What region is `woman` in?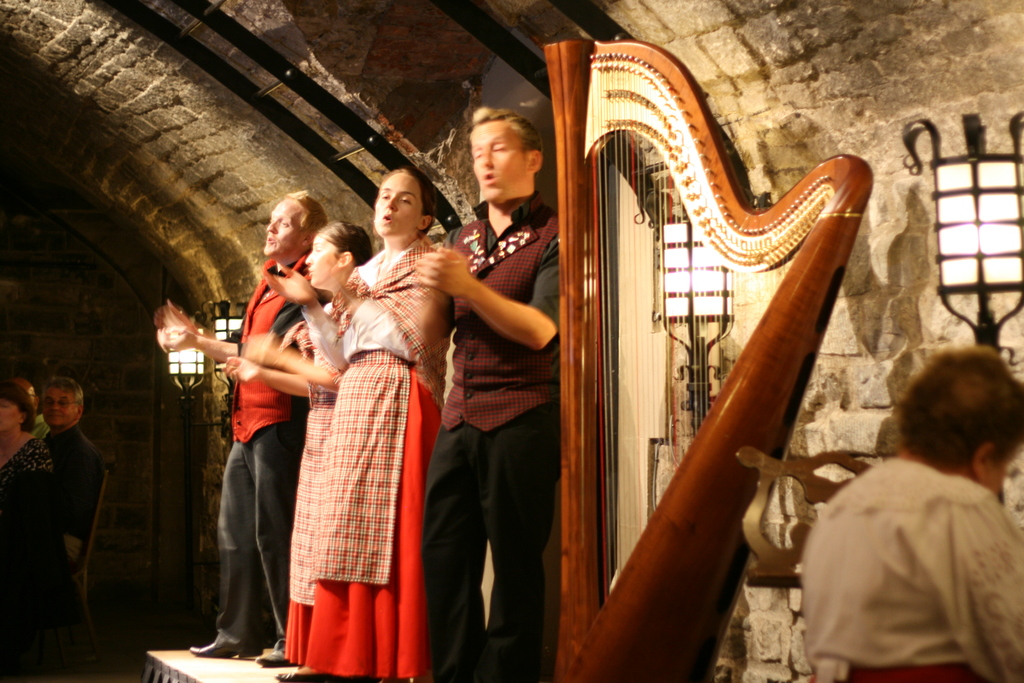
0/382/98/682.
